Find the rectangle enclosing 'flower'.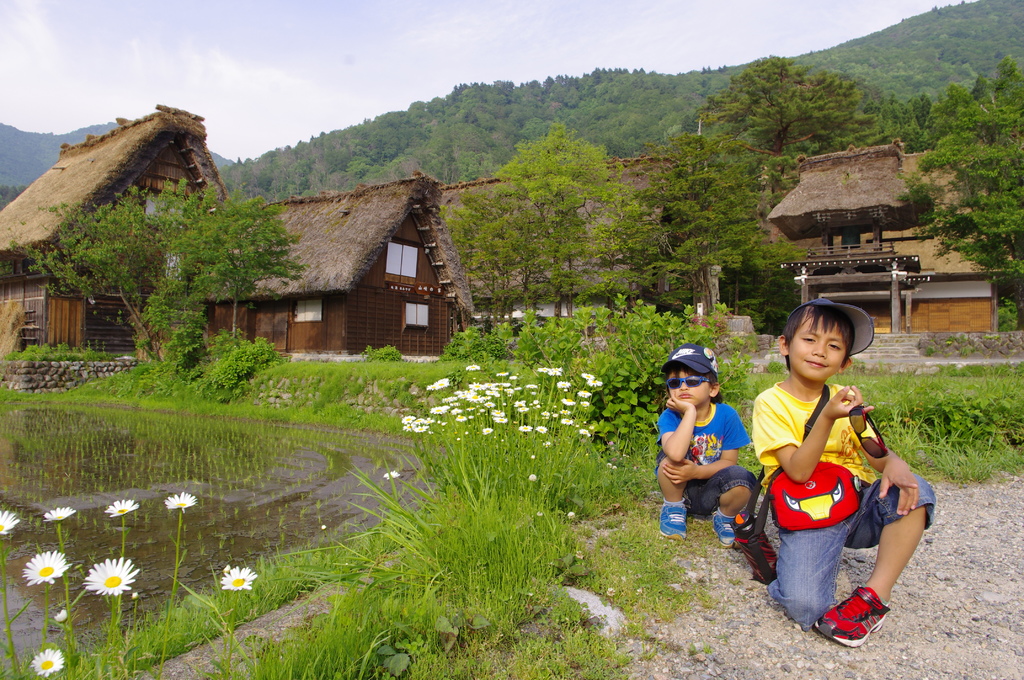
[x1=83, y1=554, x2=140, y2=596].
